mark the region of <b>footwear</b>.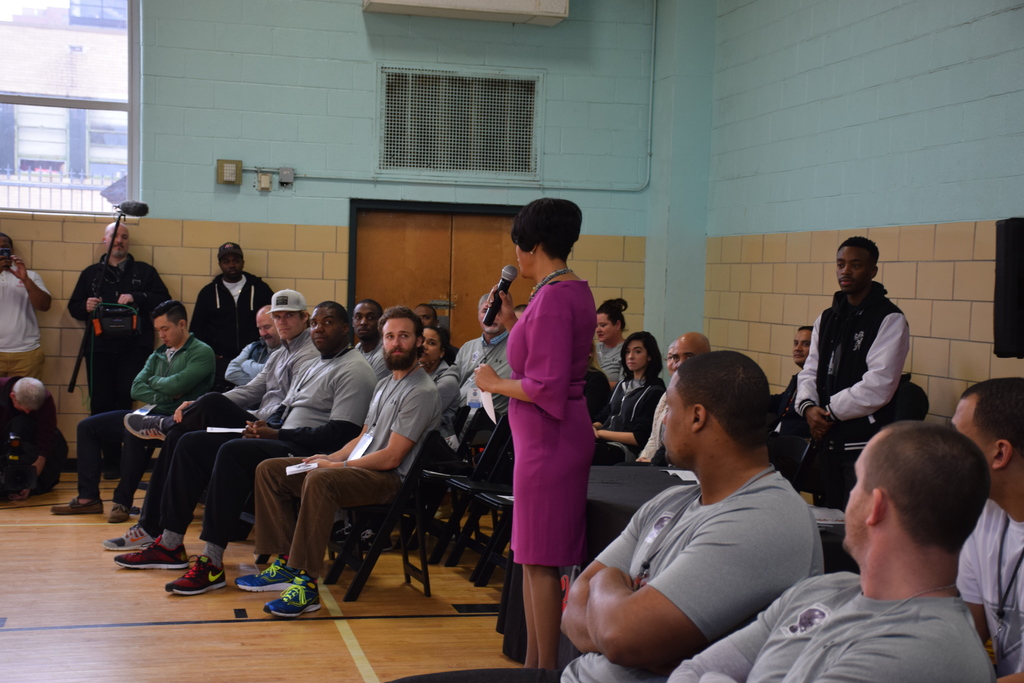
Region: x1=263, y1=576, x2=322, y2=617.
